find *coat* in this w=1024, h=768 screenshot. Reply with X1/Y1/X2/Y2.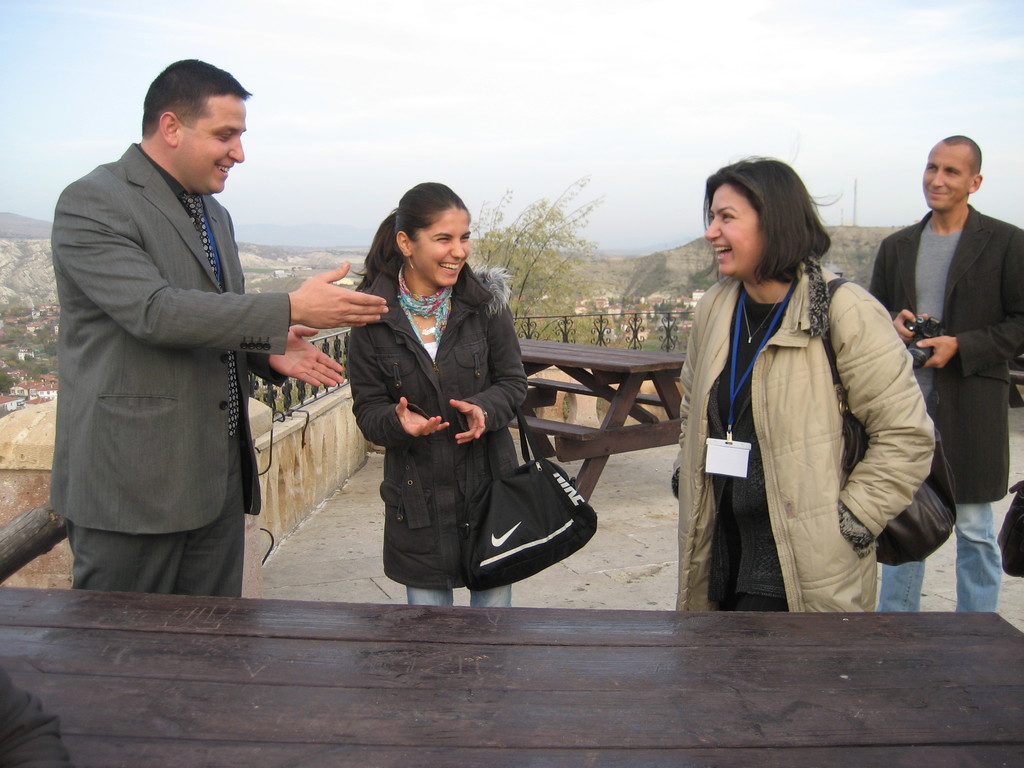
339/240/569/589.
